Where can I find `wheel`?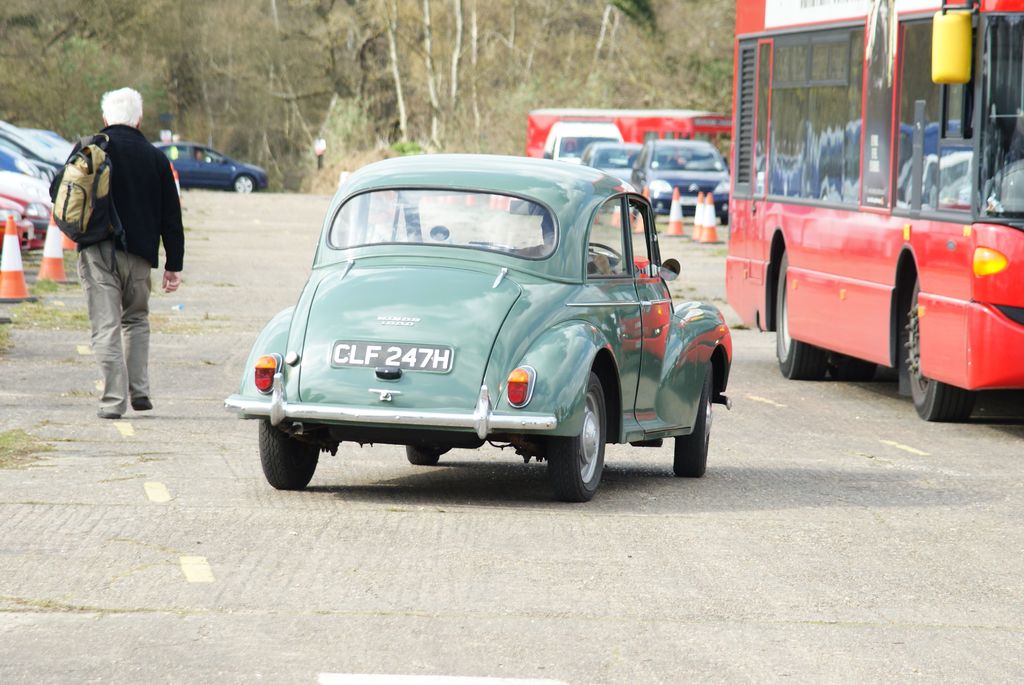
You can find it at crop(404, 445, 441, 466).
